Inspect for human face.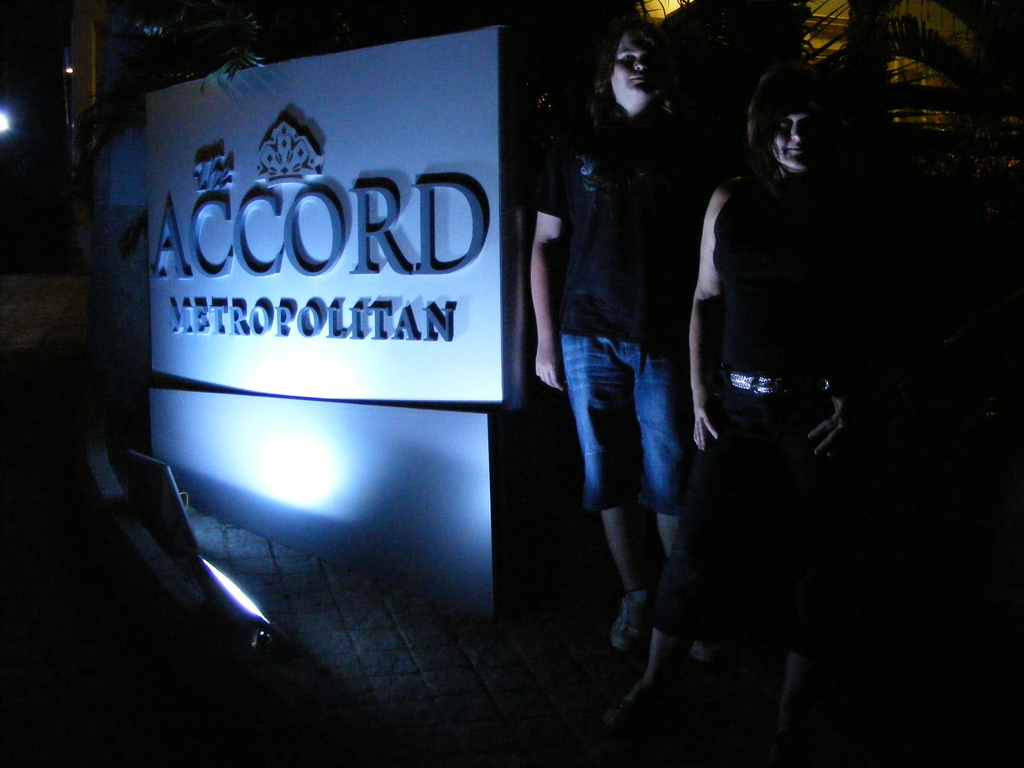
Inspection: select_region(773, 116, 810, 172).
